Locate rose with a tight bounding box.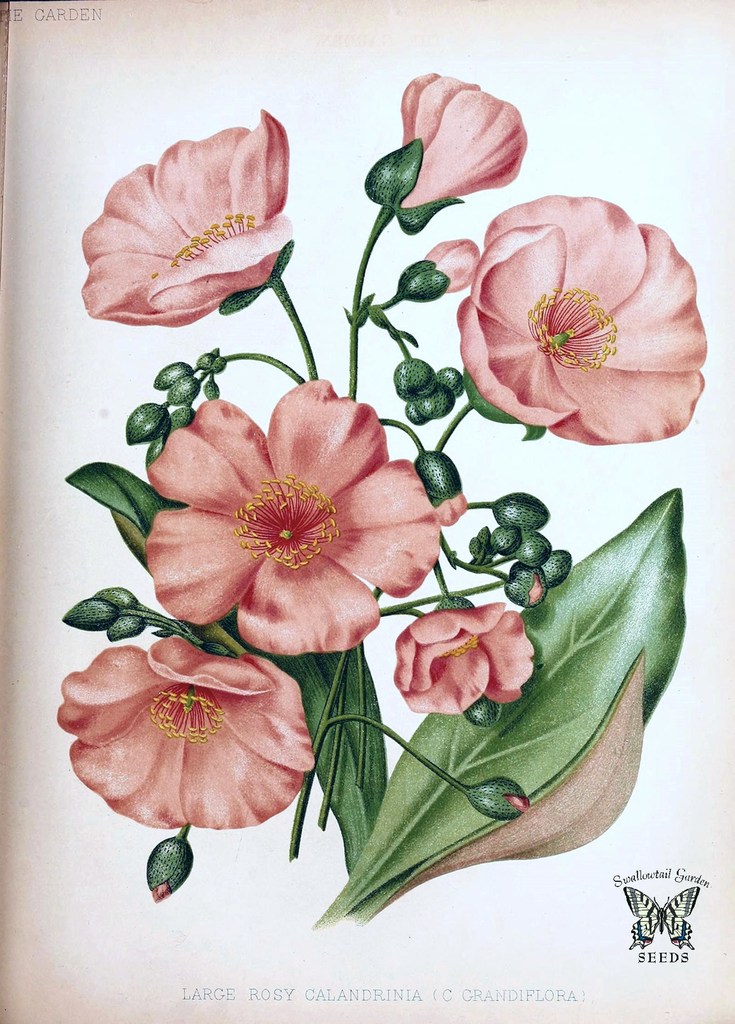
(454, 195, 706, 450).
